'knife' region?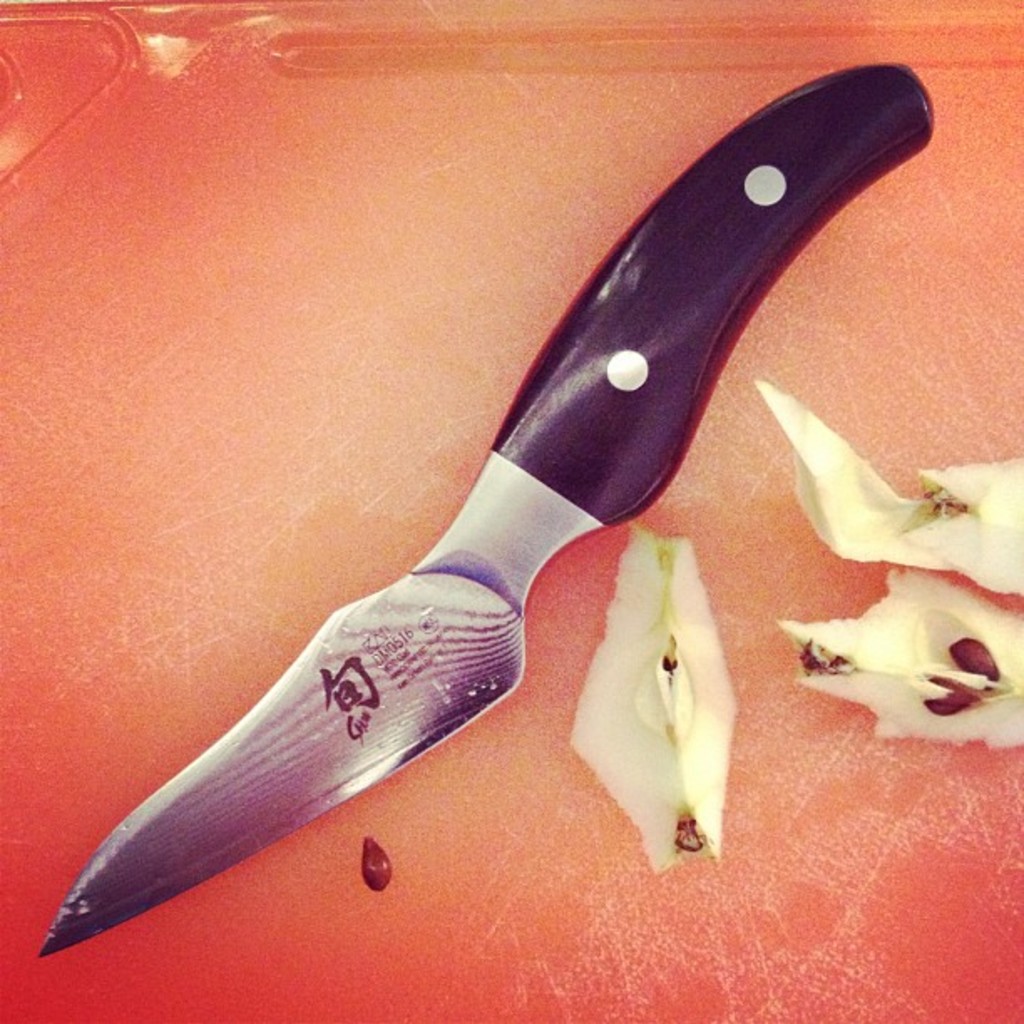
box(42, 55, 937, 962)
